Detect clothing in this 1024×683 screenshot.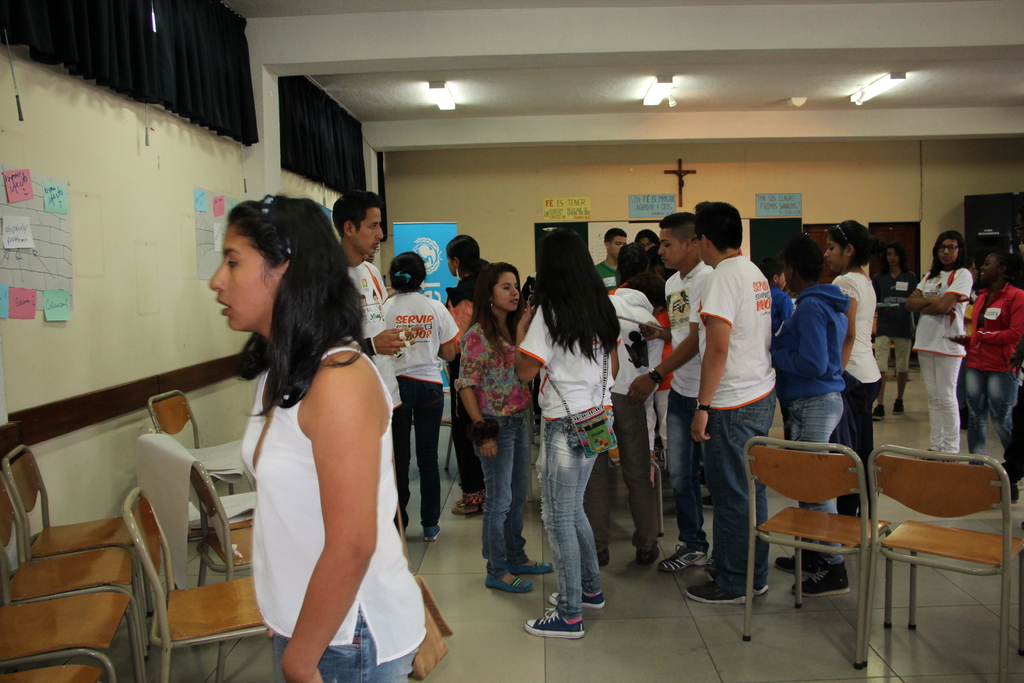
Detection: 602:288:669:384.
